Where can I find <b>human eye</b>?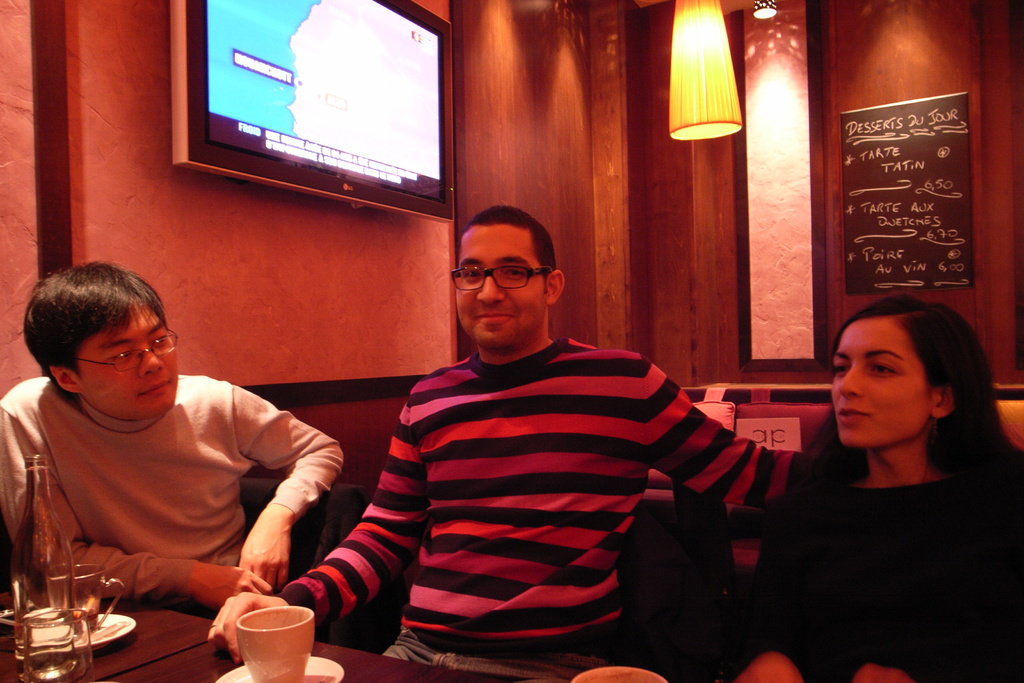
You can find it at [830,362,850,379].
